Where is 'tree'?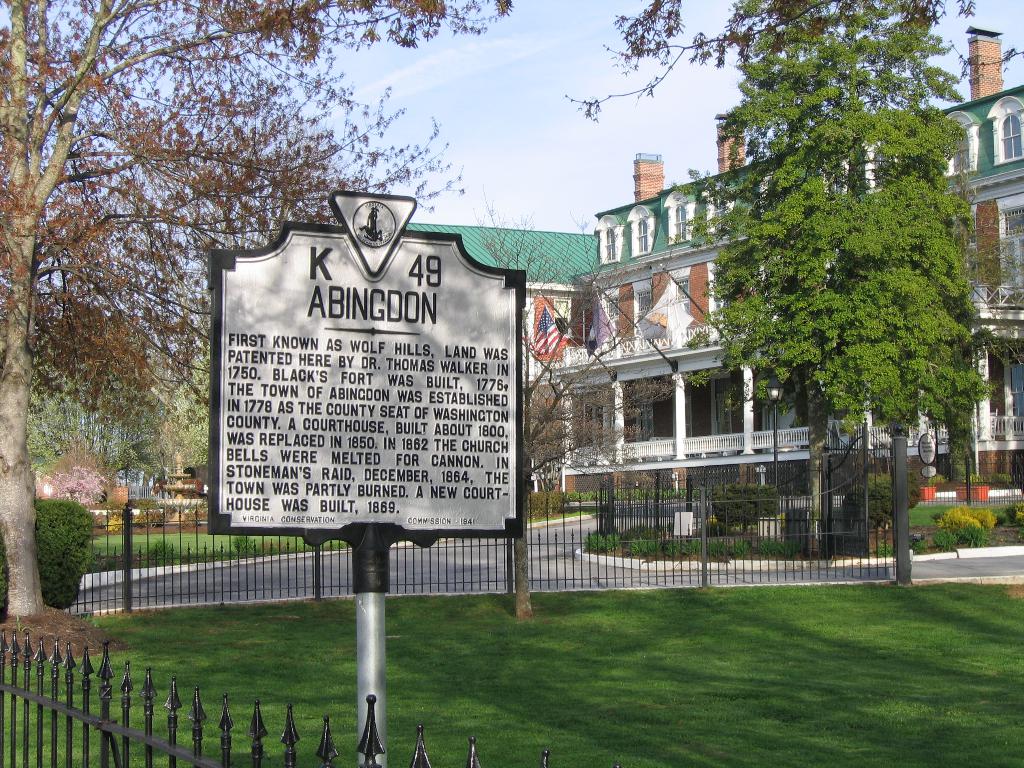
42:464:108:507.
